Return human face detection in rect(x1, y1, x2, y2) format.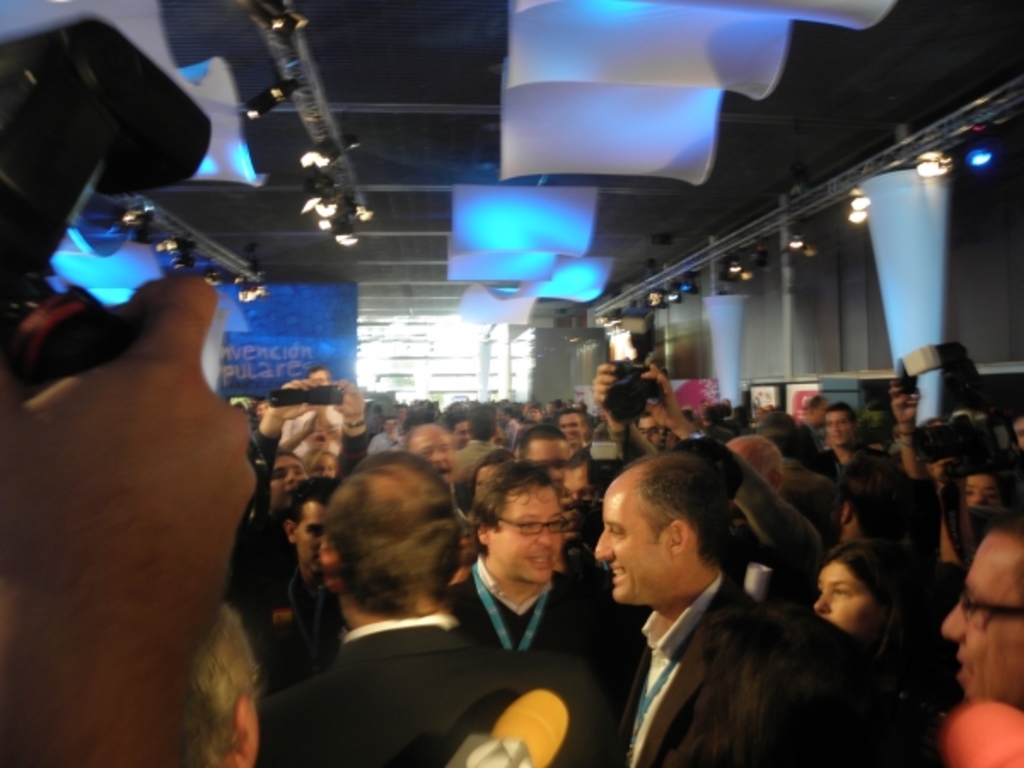
rect(560, 415, 584, 445).
